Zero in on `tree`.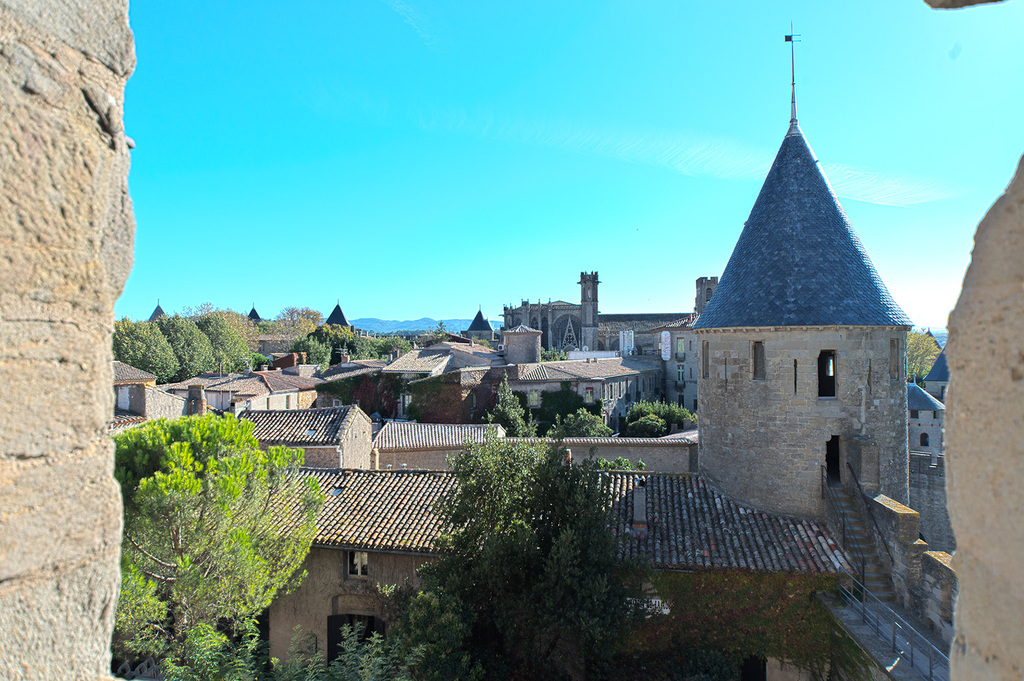
Zeroed in: <bbox>485, 366, 524, 429</bbox>.
